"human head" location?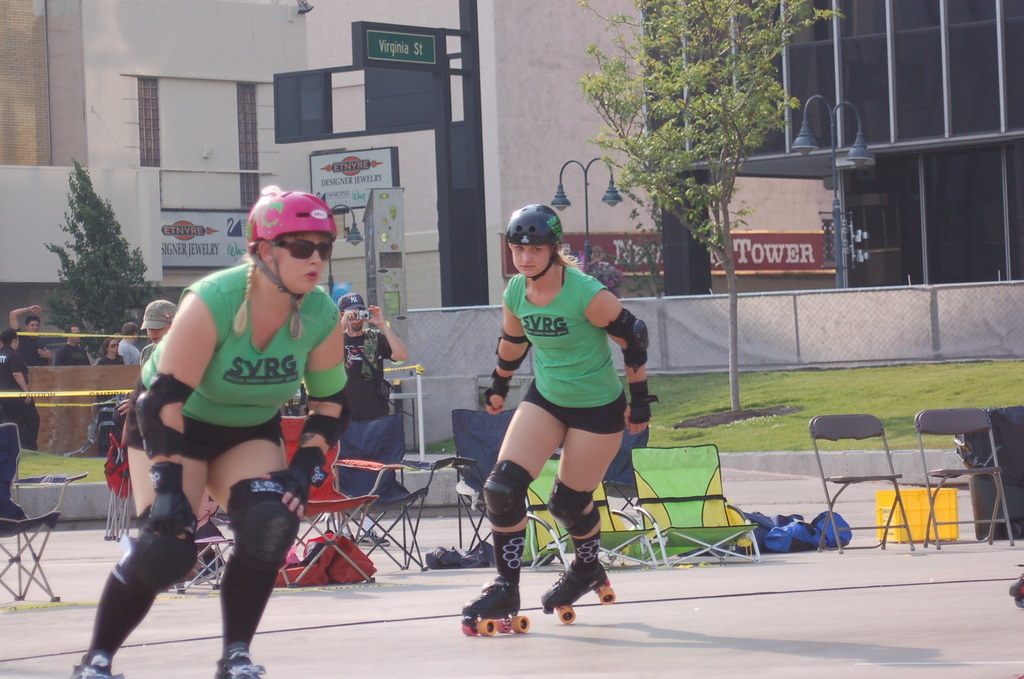
{"left": 250, "top": 187, "right": 338, "bottom": 297}
